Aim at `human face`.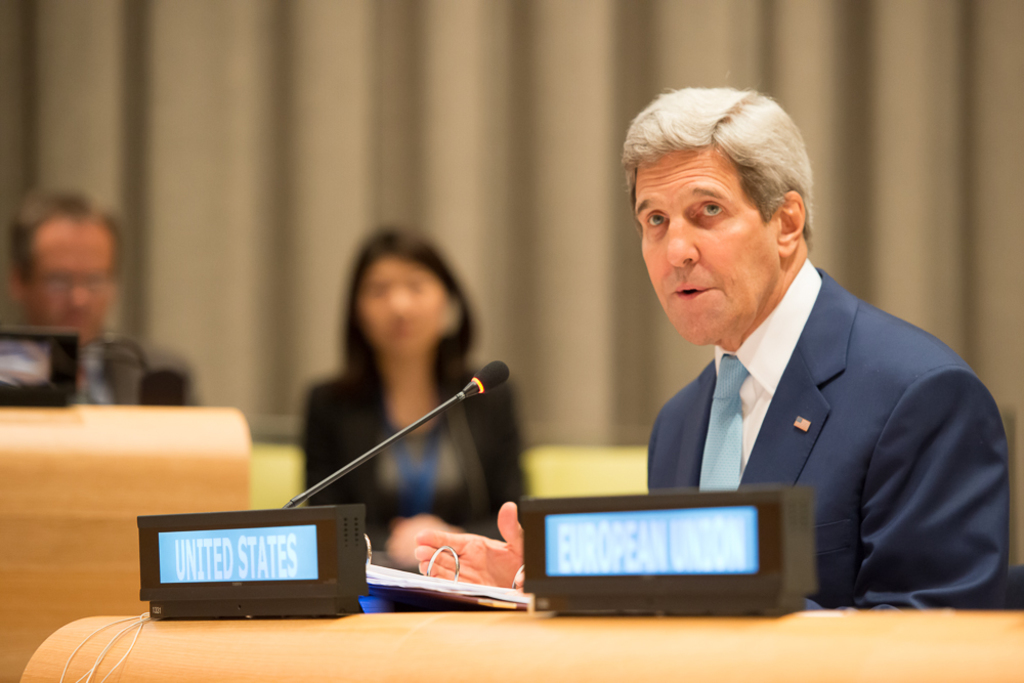
Aimed at (360, 254, 447, 357).
